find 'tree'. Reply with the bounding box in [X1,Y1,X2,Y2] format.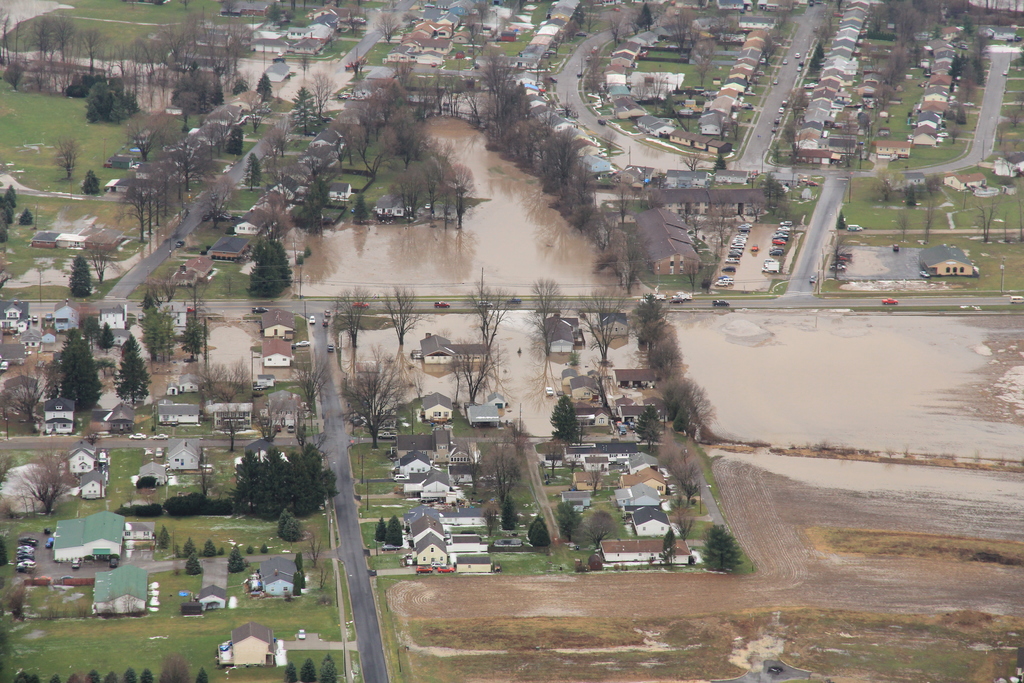
[324,656,337,666].
